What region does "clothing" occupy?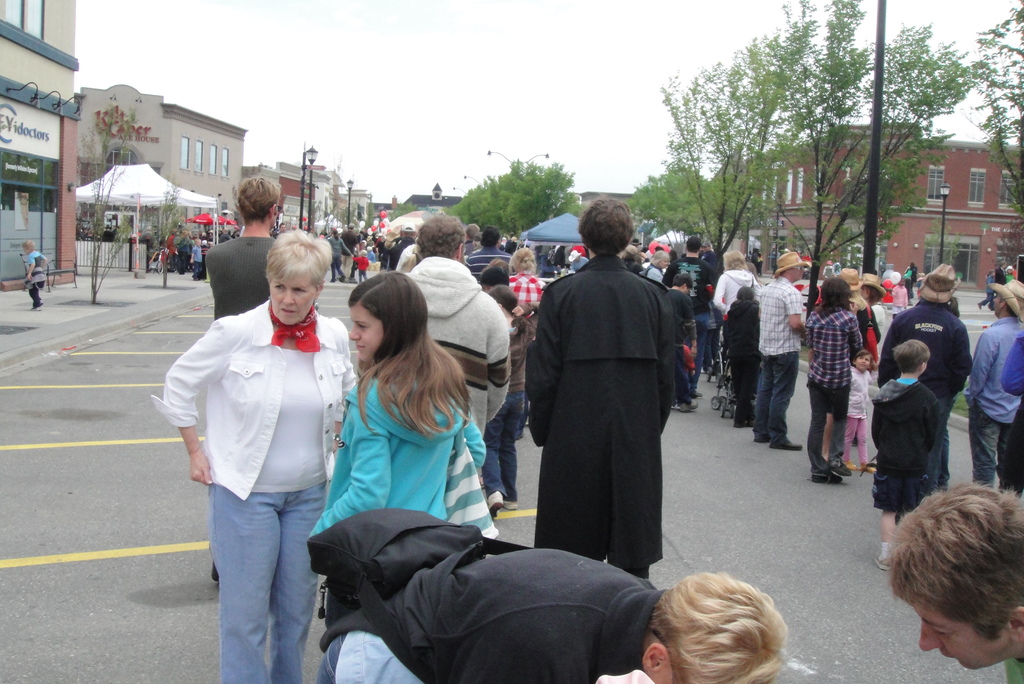
[205, 231, 280, 320].
